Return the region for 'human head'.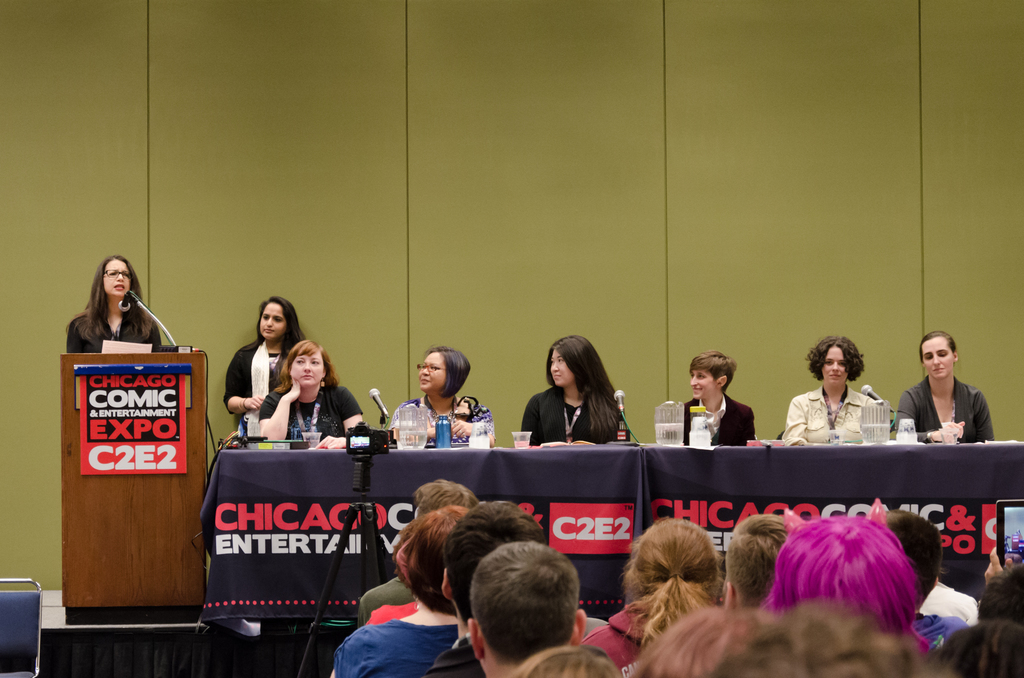
[left=547, top=335, right=597, bottom=389].
